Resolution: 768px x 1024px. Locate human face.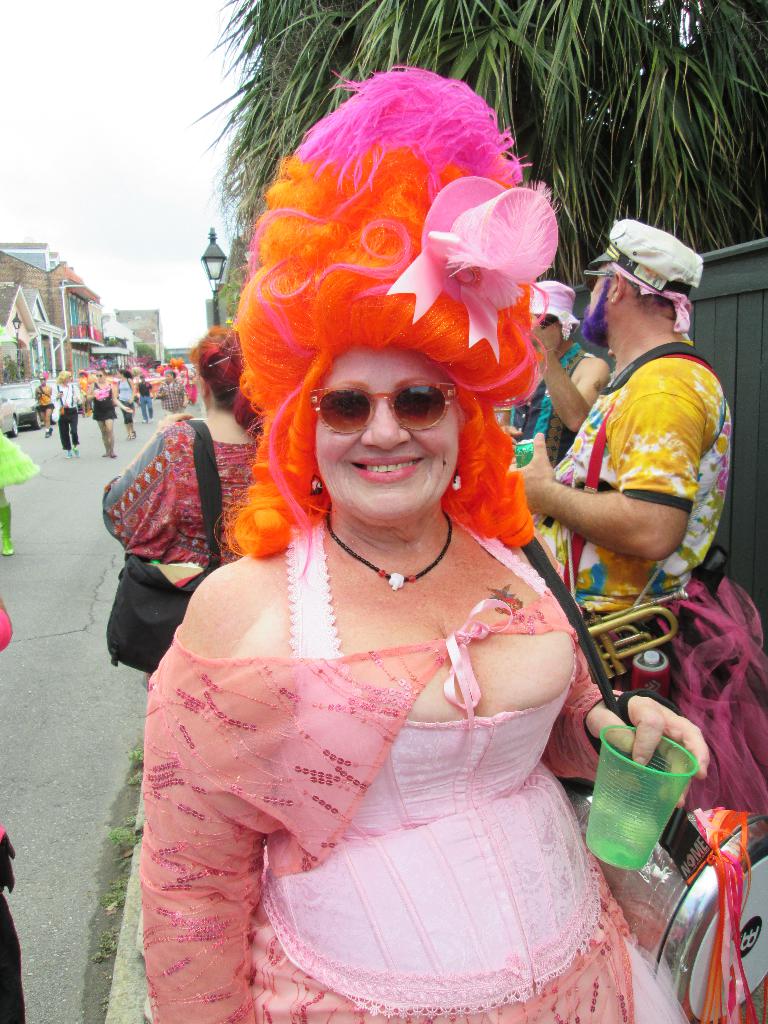
x1=315 y1=352 x2=456 y2=528.
